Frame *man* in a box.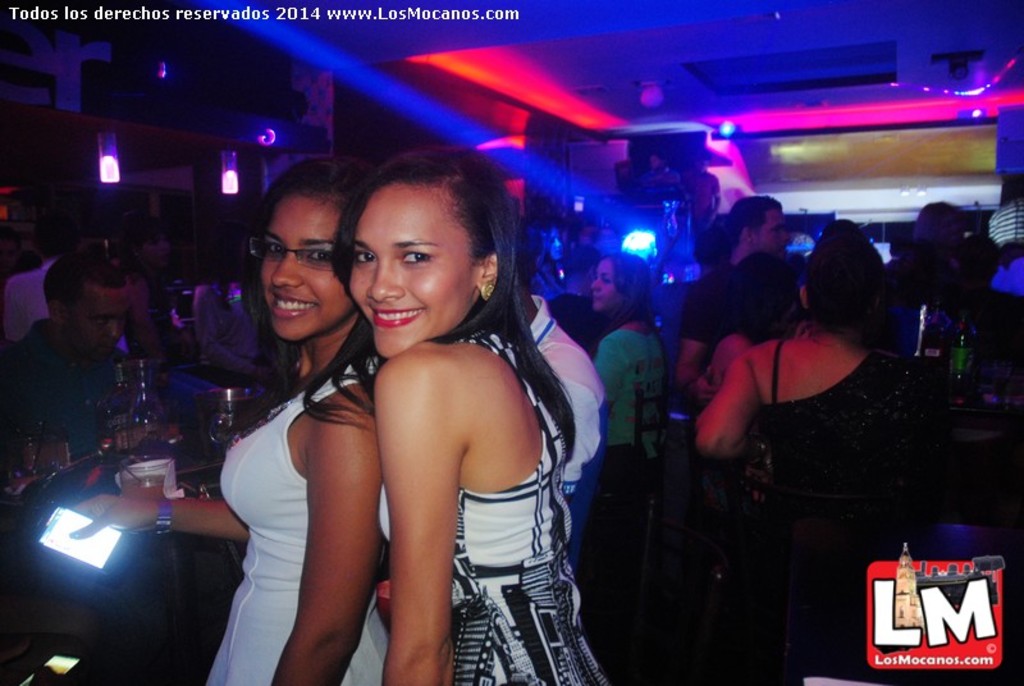
select_region(0, 210, 131, 355).
